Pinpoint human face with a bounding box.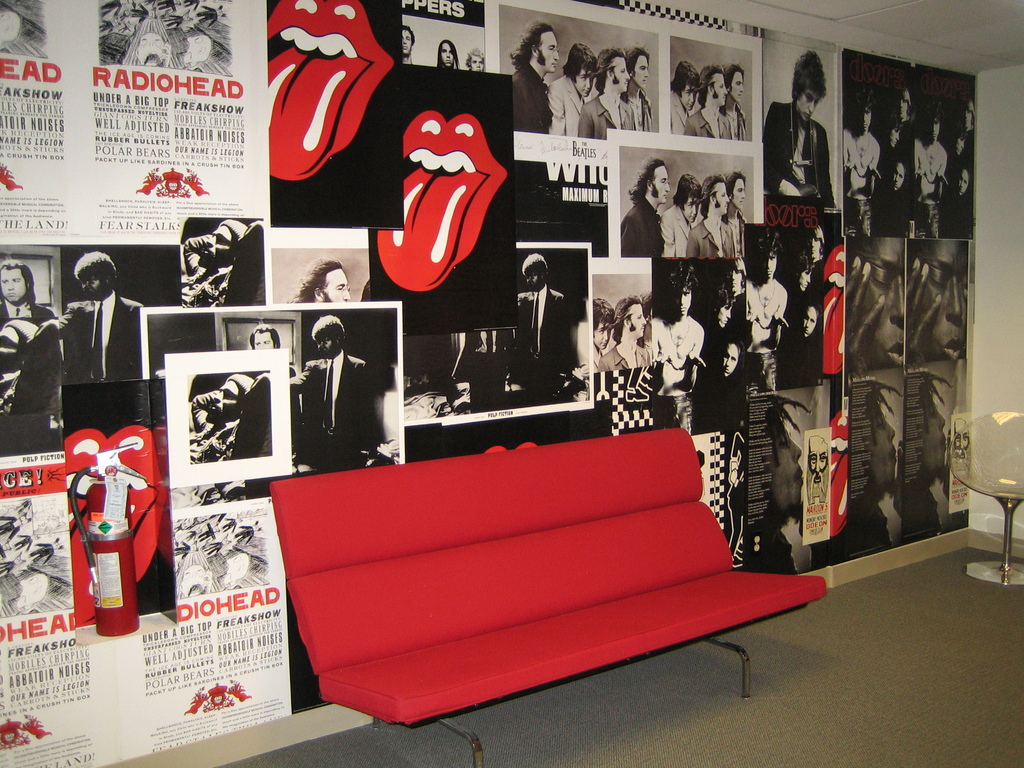
detection(195, 225, 237, 265).
